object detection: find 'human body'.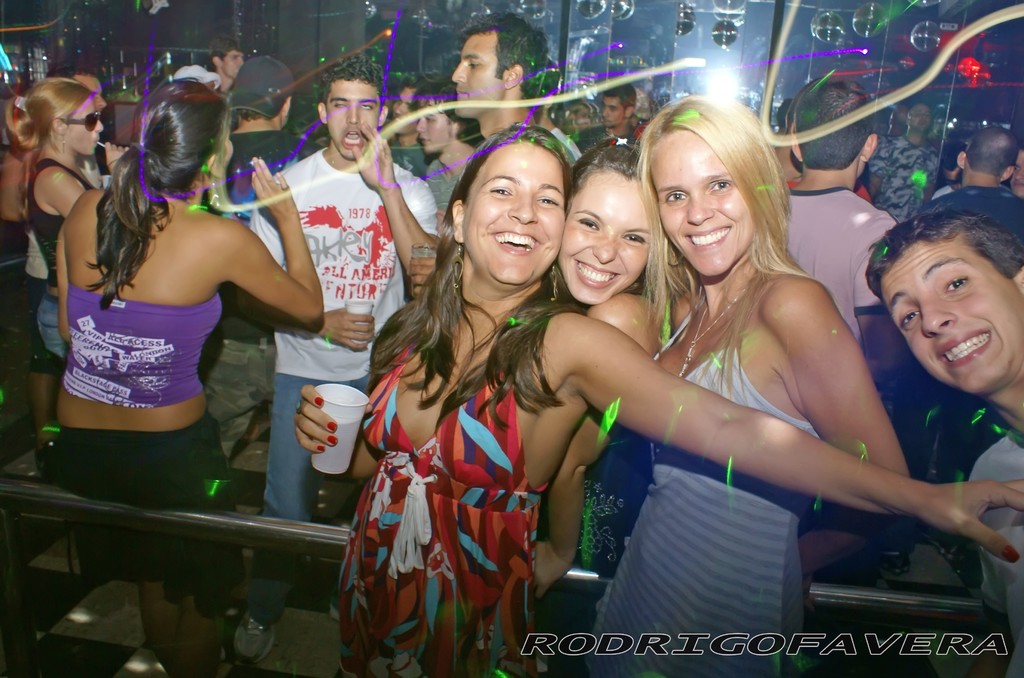
<bbox>236, 44, 467, 677</bbox>.
